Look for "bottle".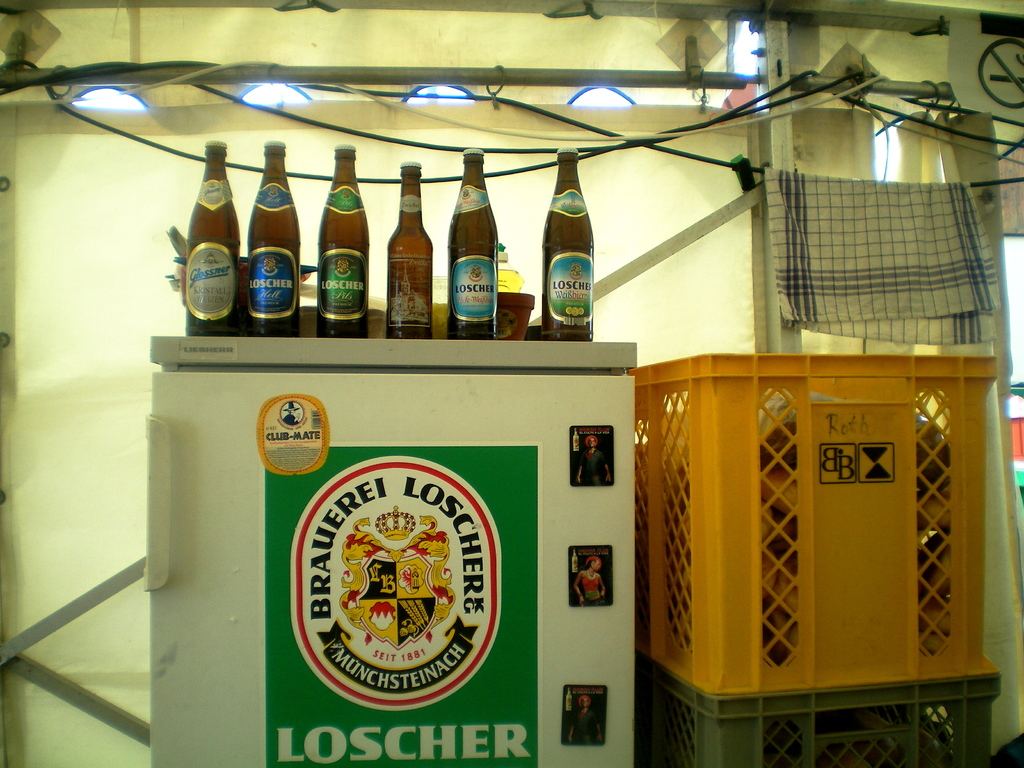
Found: 447,151,498,342.
